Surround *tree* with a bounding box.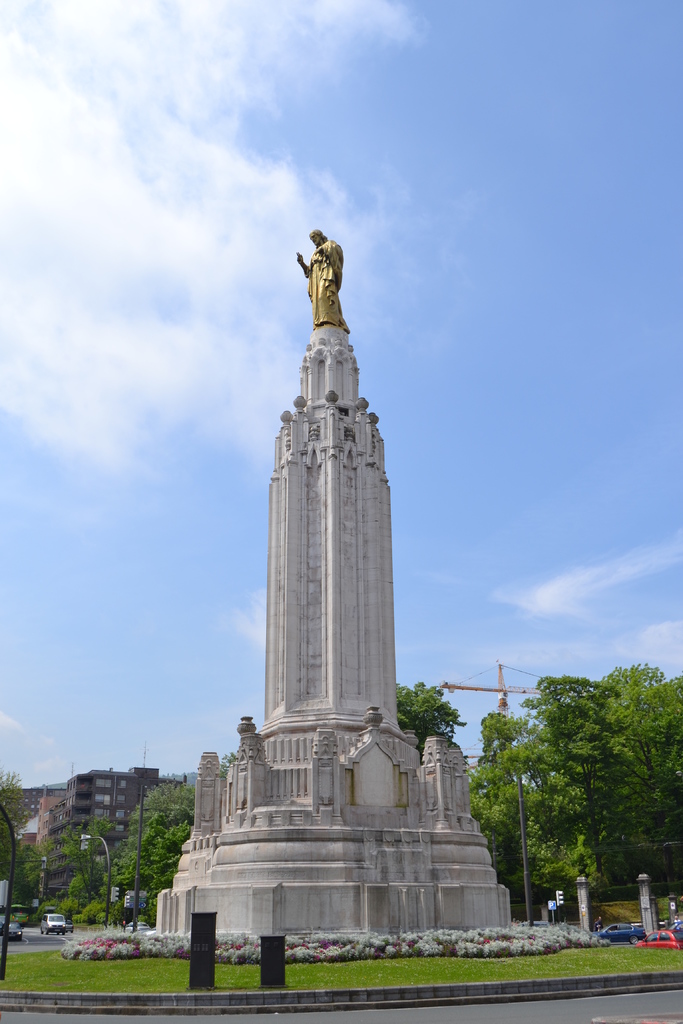
[x1=0, y1=764, x2=34, y2=855].
